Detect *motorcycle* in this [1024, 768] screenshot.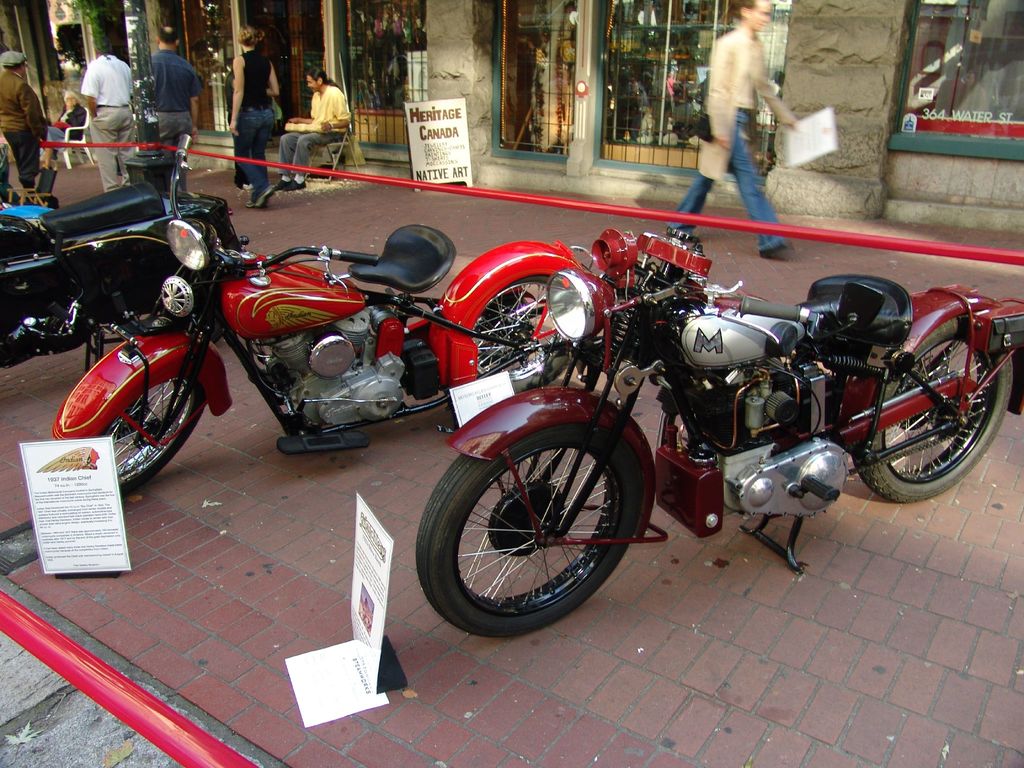
Detection: 448:204:1005:616.
